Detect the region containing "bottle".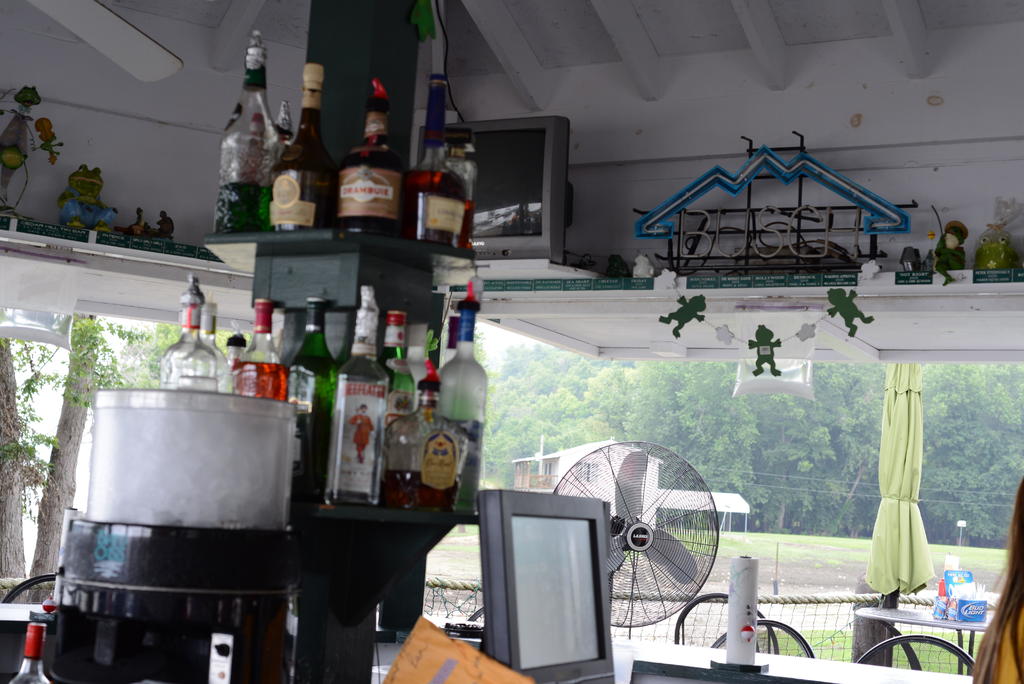
Rect(237, 289, 299, 405).
